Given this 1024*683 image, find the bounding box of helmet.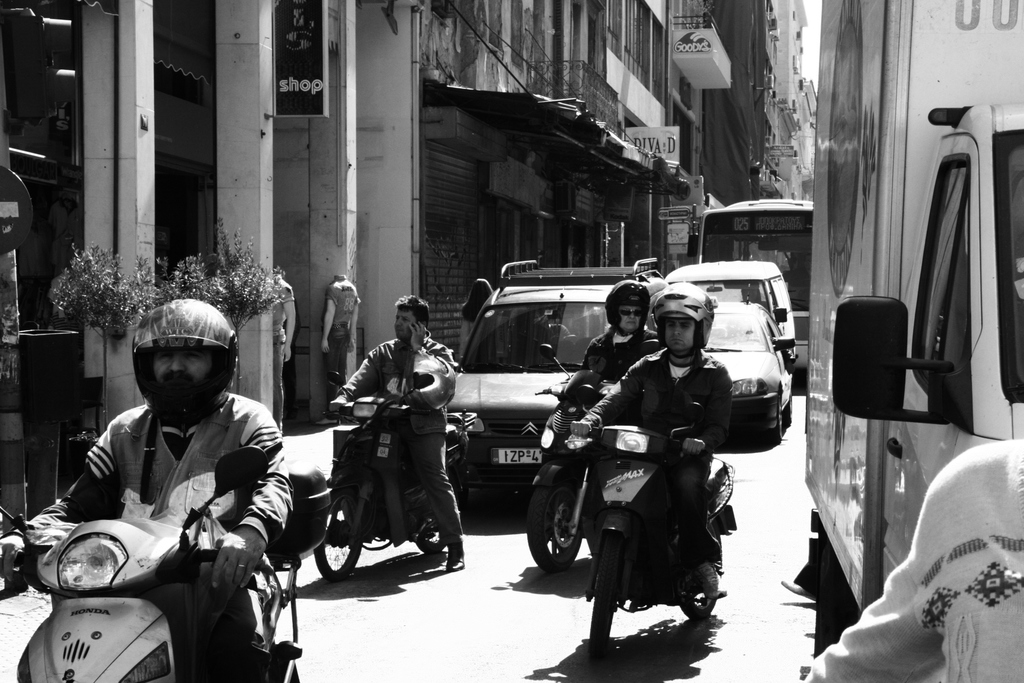
[125,297,242,425].
